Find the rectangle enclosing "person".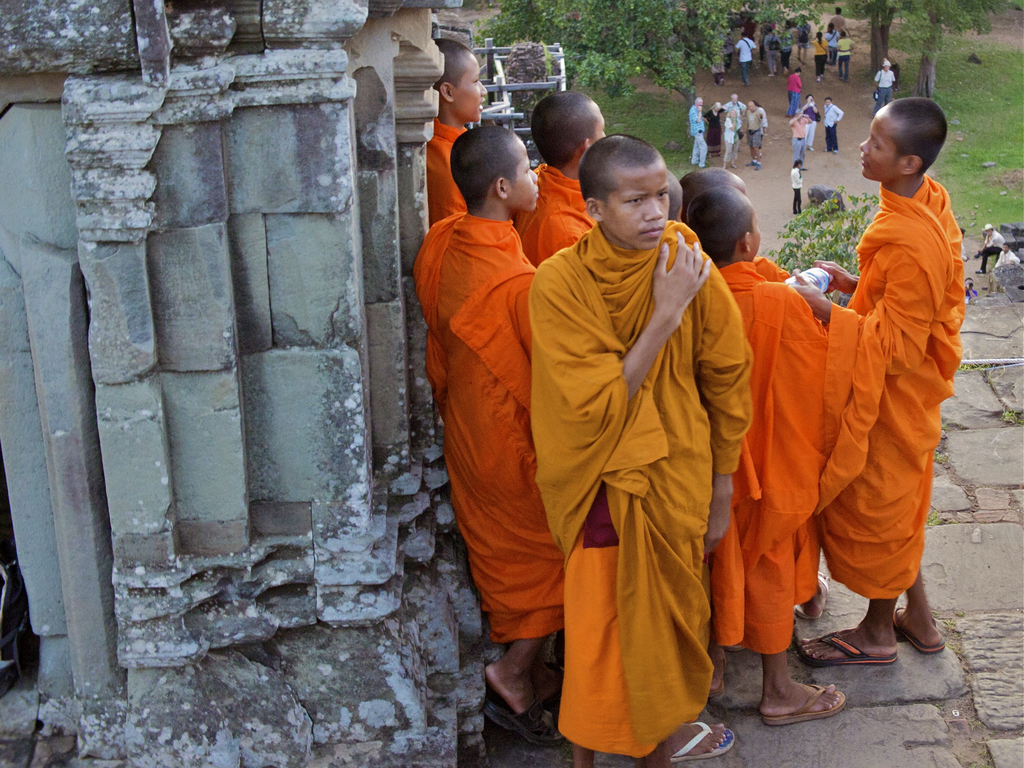
bbox(414, 132, 552, 728).
